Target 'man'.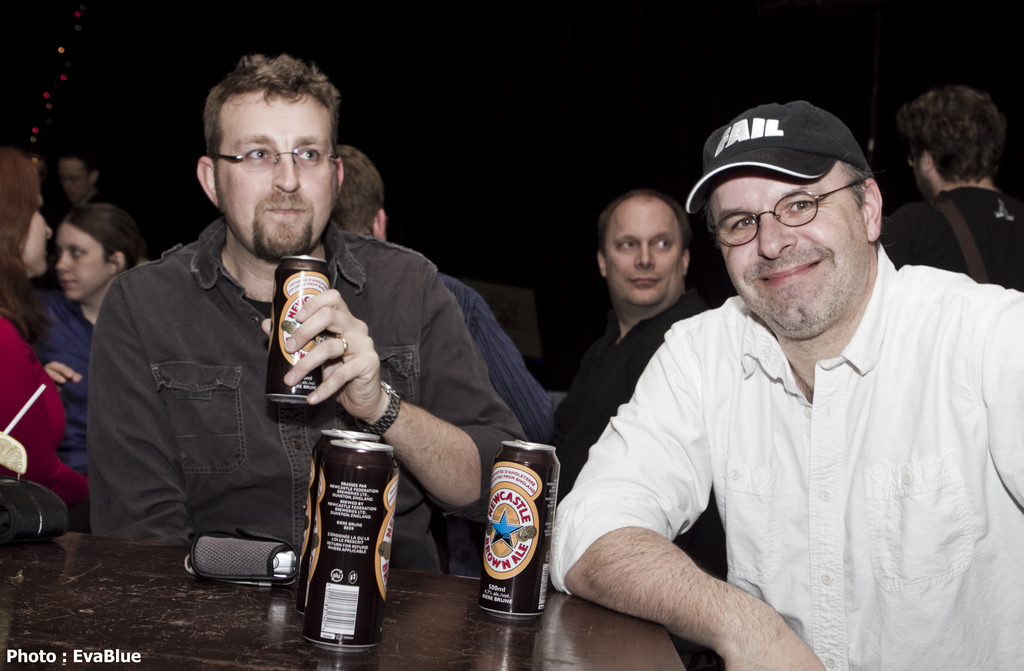
Target region: 85 57 536 582.
